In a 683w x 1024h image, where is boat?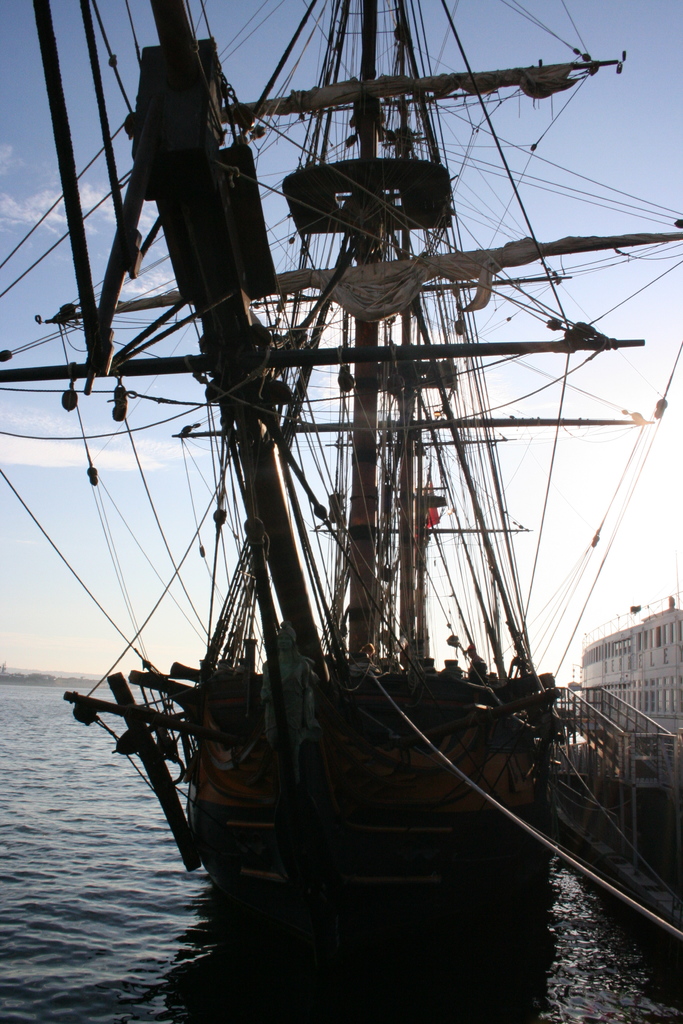
detection(38, 6, 682, 965).
